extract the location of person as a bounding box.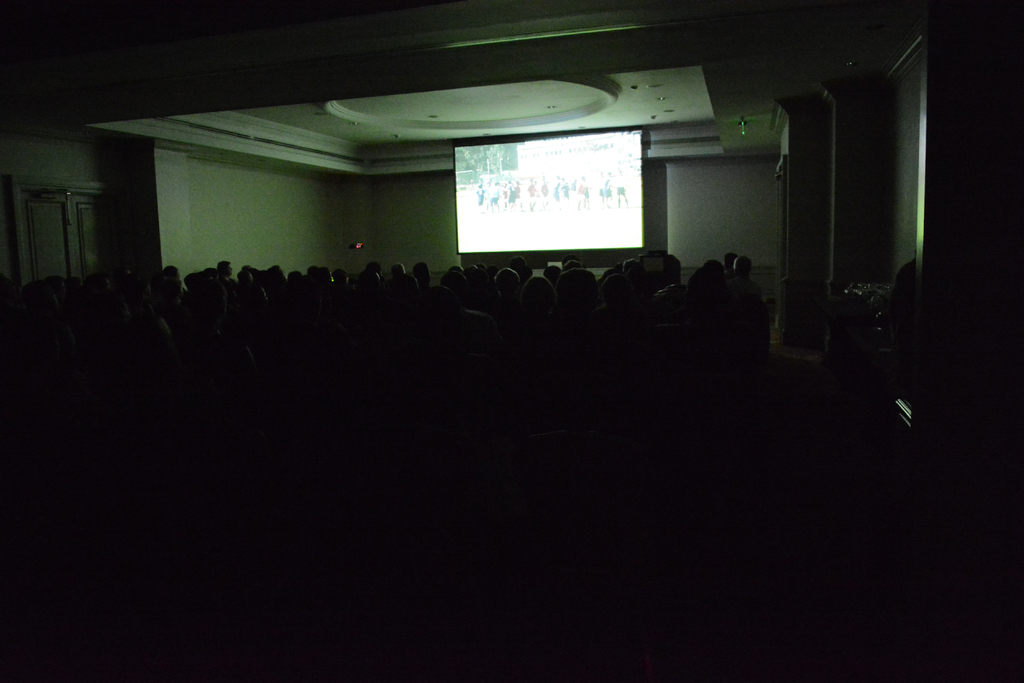
(left=716, top=251, right=764, bottom=305).
